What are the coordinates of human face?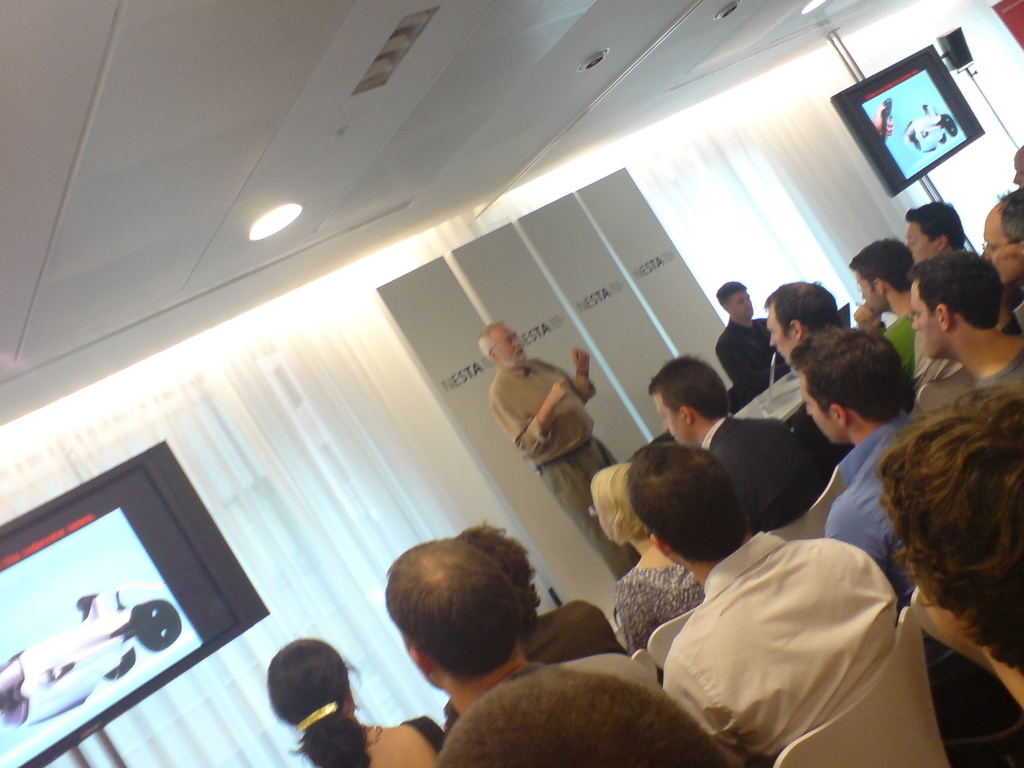
x1=493 y1=323 x2=529 y2=364.
